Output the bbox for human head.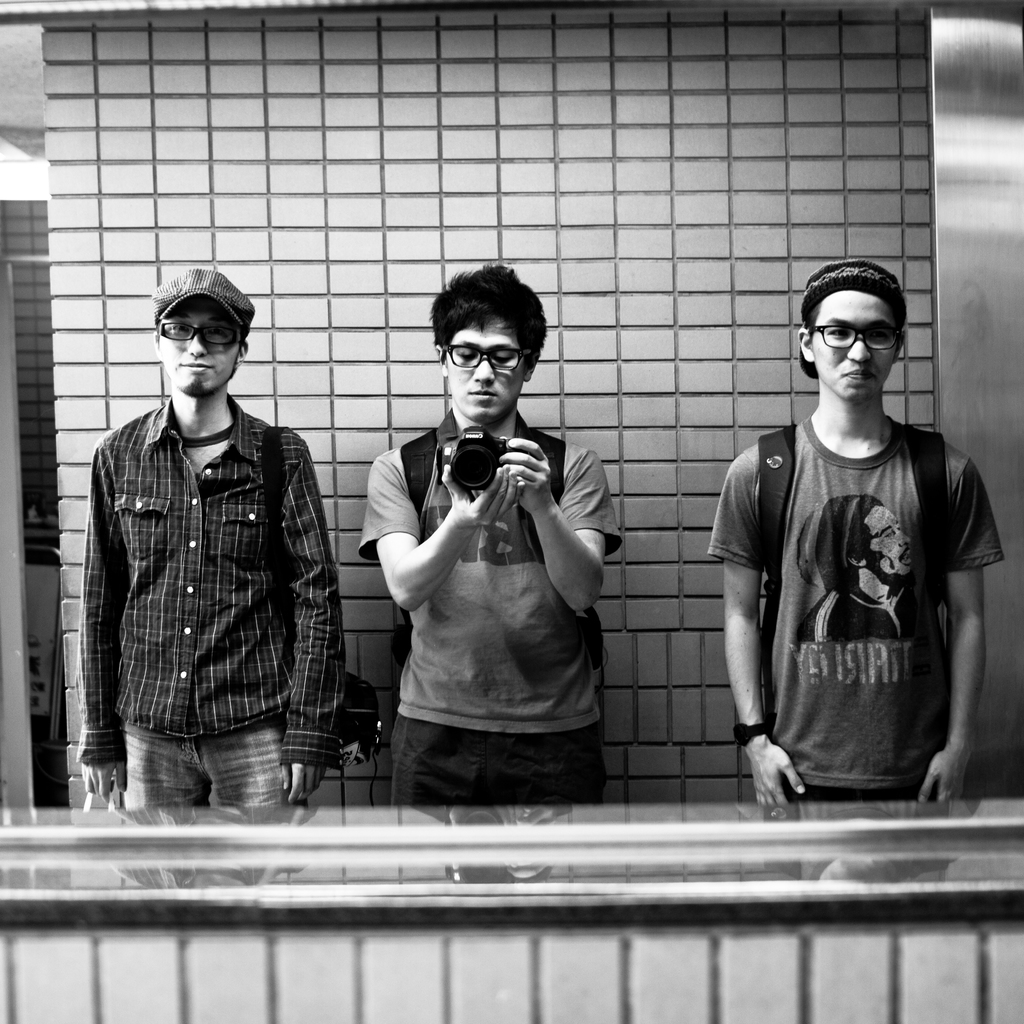
region(787, 253, 921, 417).
